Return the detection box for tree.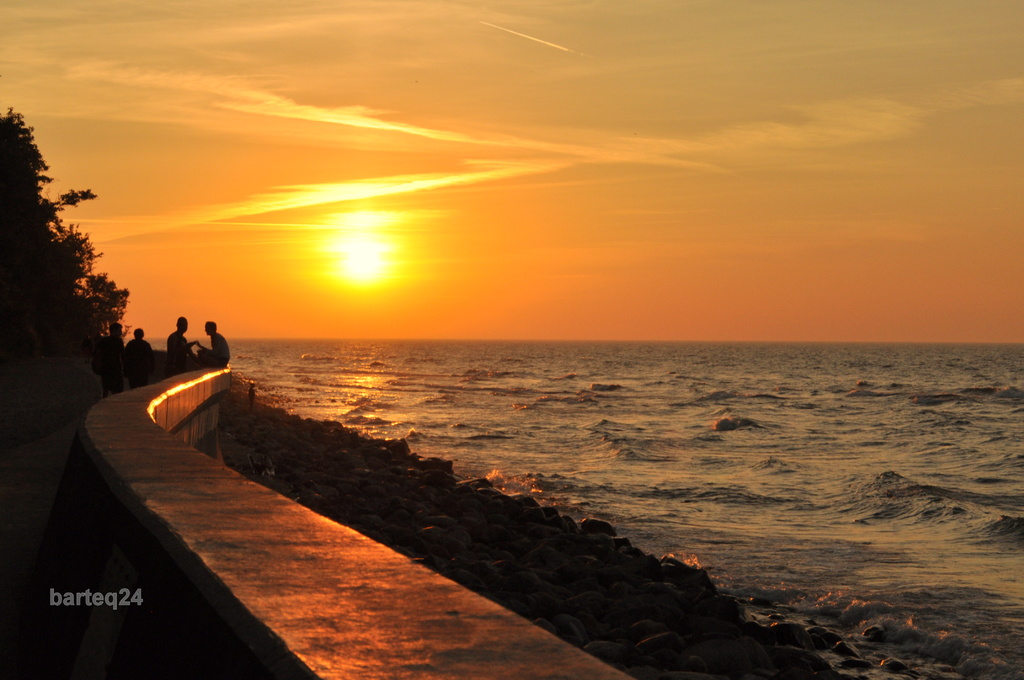
x1=6 y1=122 x2=111 y2=371.
